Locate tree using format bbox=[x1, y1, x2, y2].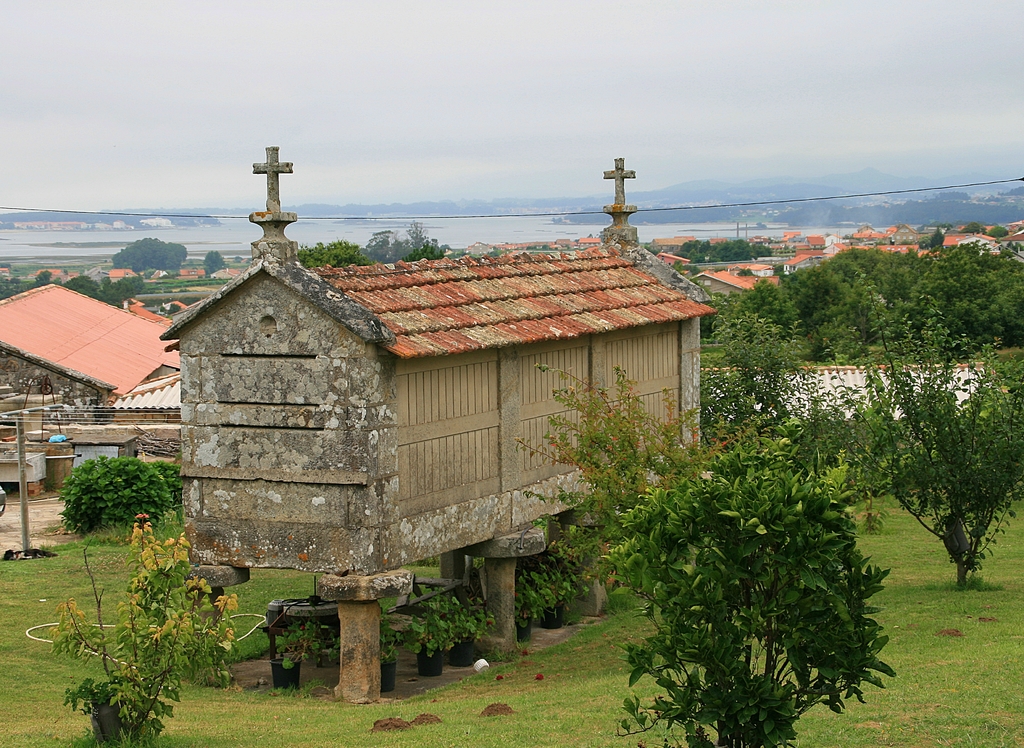
bbox=[589, 418, 894, 747].
